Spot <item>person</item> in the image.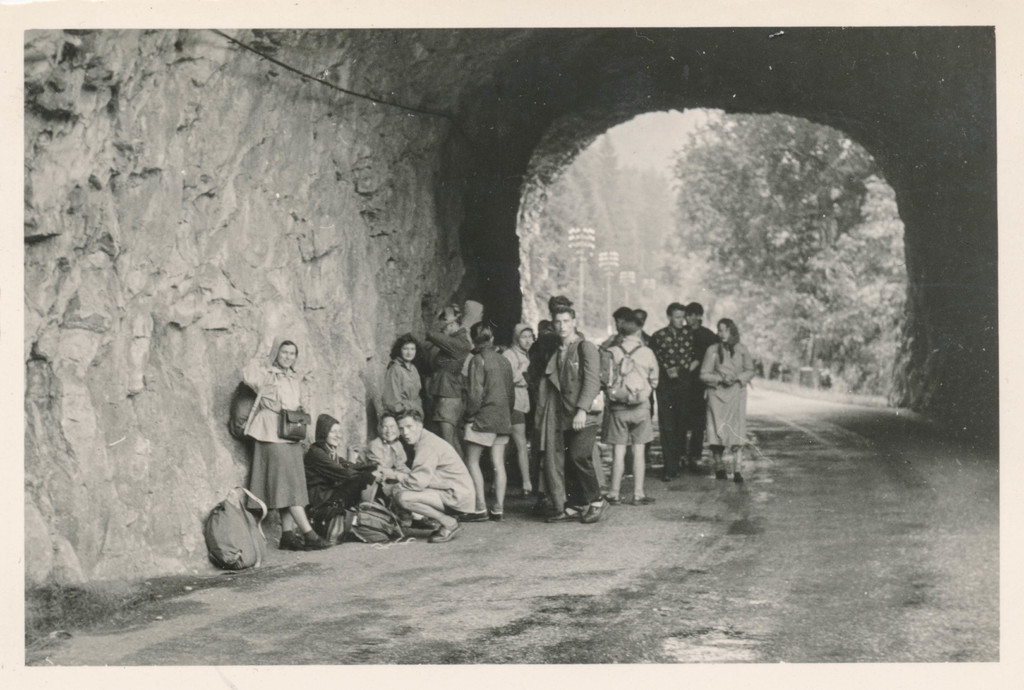
<item>person</item> found at x1=648 y1=301 x2=703 y2=484.
